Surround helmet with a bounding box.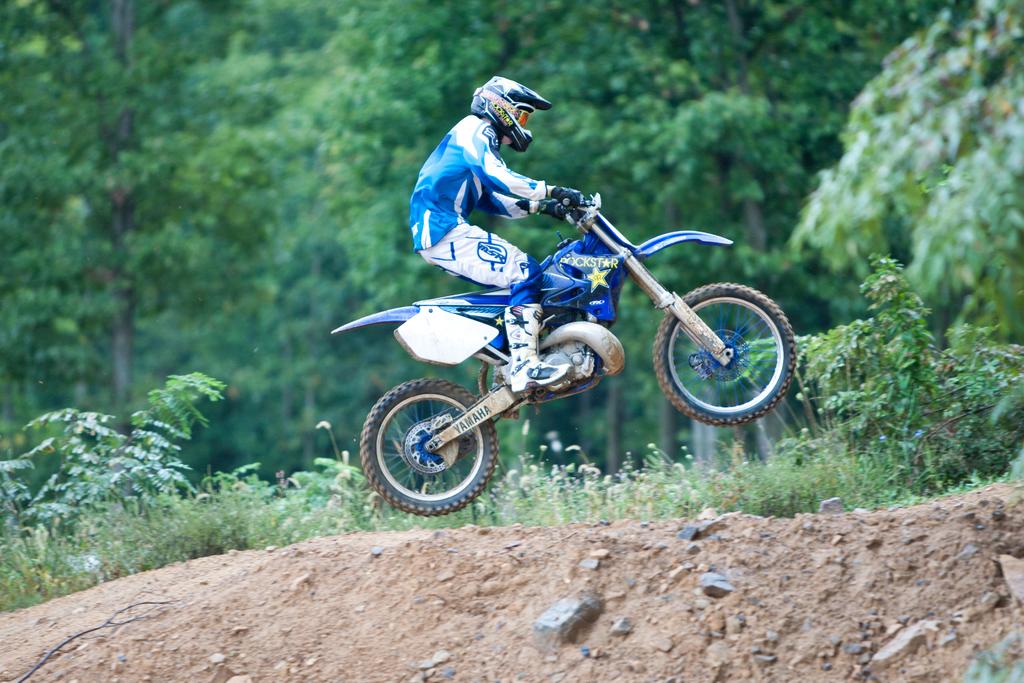
<box>486,78,554,140</box>.
